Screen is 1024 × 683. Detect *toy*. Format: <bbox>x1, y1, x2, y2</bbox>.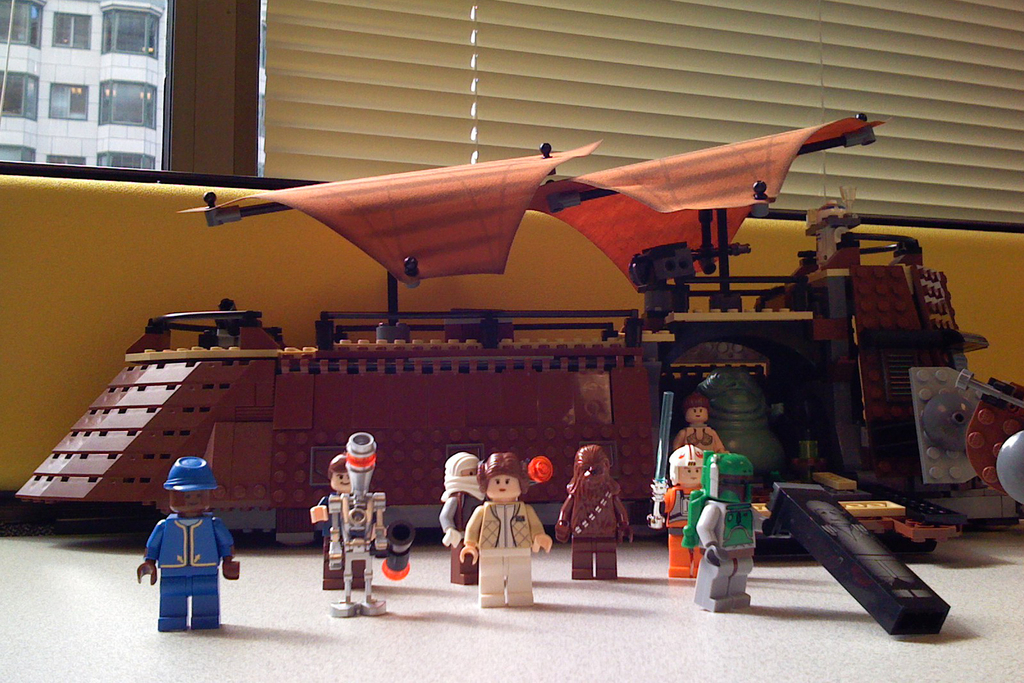
<bbox>558, 445, 633, 578</bbox>.
